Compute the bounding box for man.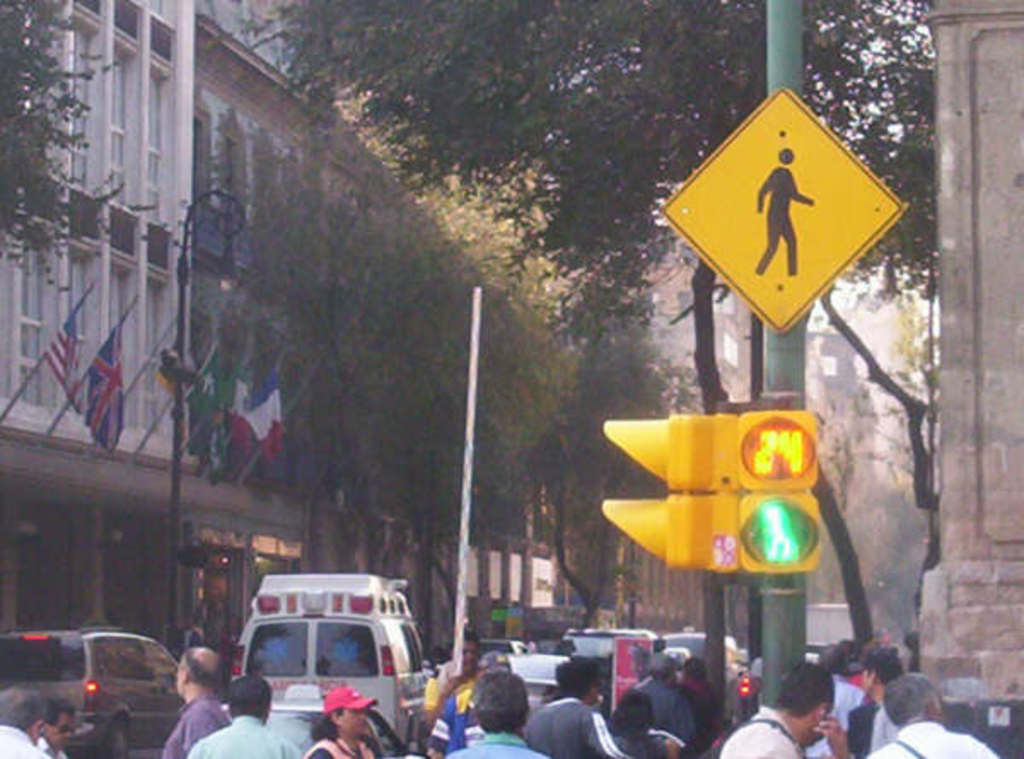
locate(860, 669, 997, 757).
